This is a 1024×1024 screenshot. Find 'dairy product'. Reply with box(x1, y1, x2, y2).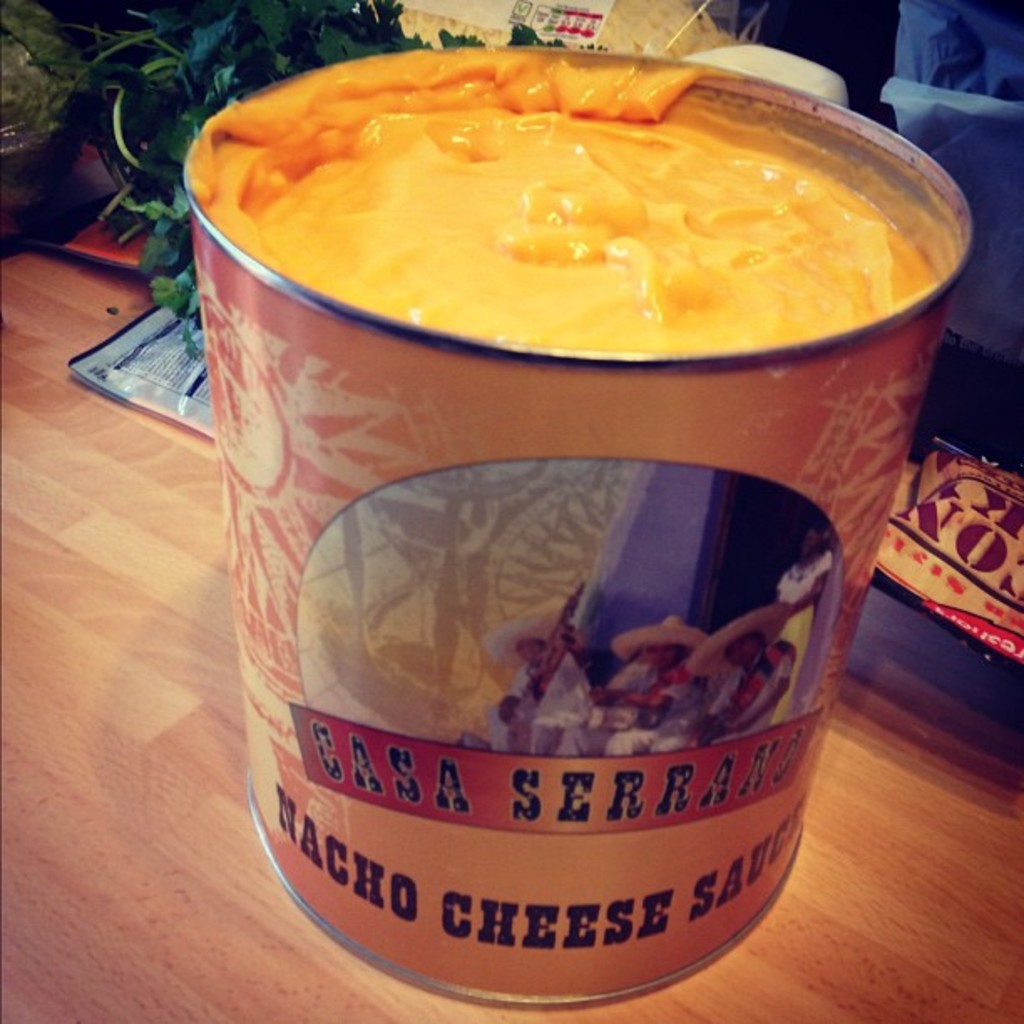
box(212, 64, 975, 373).
